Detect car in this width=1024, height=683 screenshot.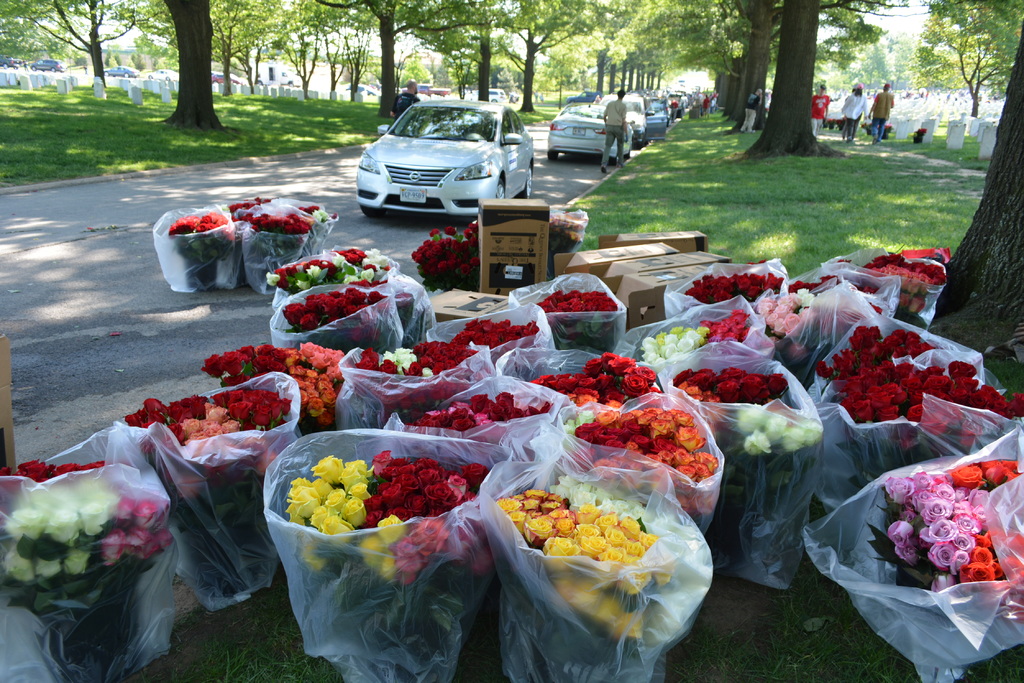
Detection: [left=342, top=92, right=531, bottom=212].
